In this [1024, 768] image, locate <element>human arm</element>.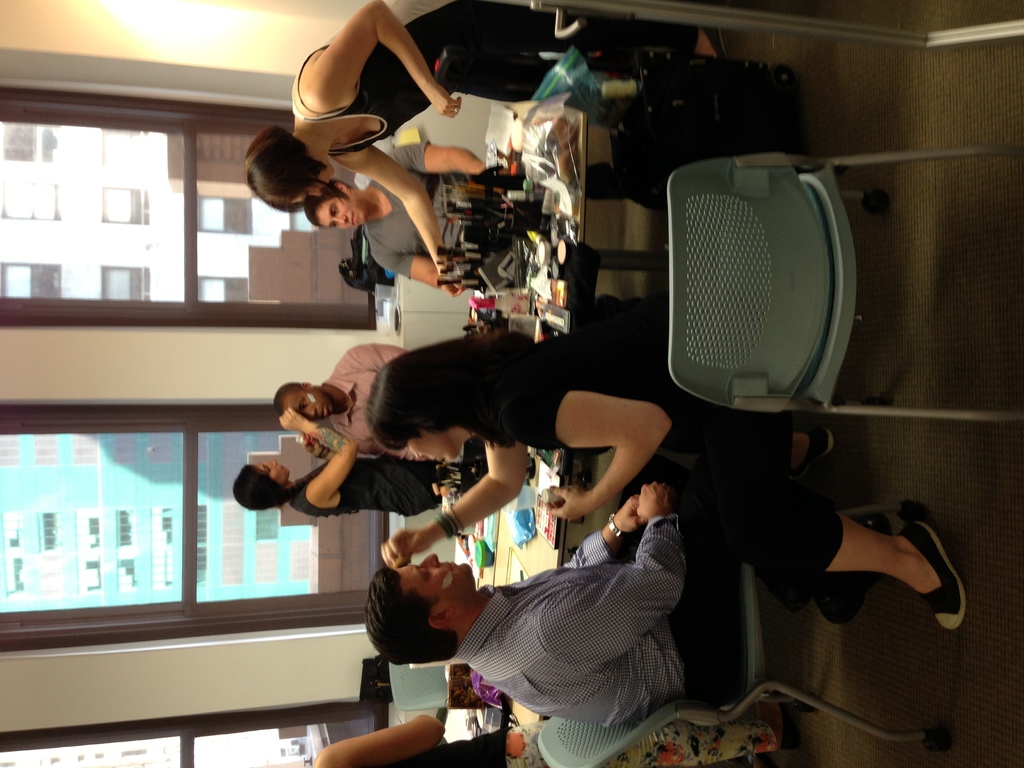
Bounding box: 561,493,648,572.
